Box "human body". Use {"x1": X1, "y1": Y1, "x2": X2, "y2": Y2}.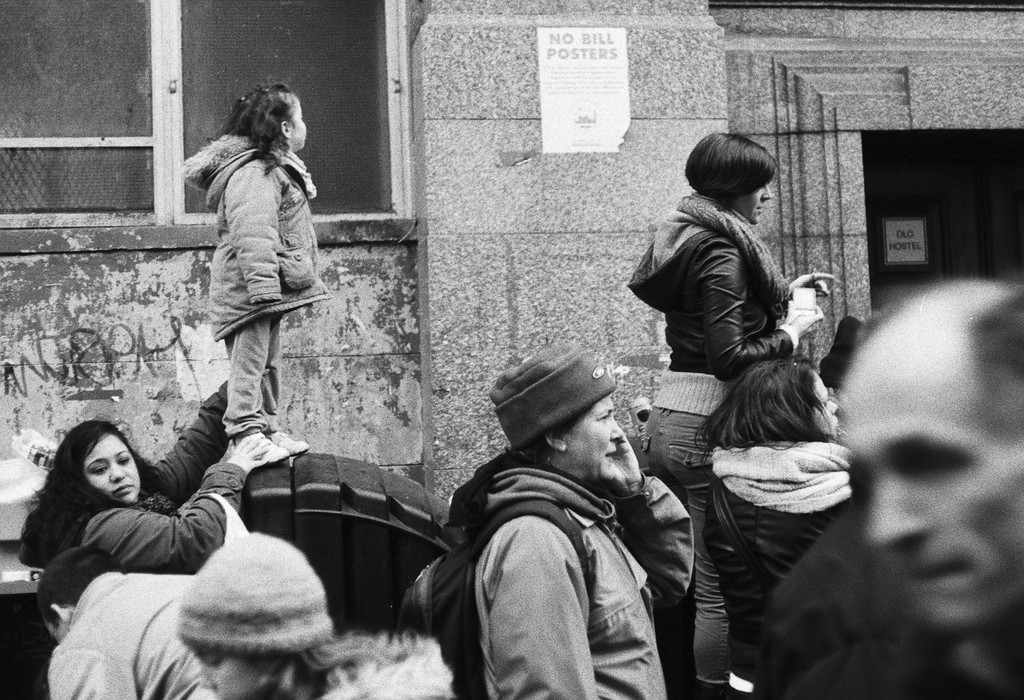
{"x1": 453, "y1": 337, "x2": 700, "y2": 694}.
